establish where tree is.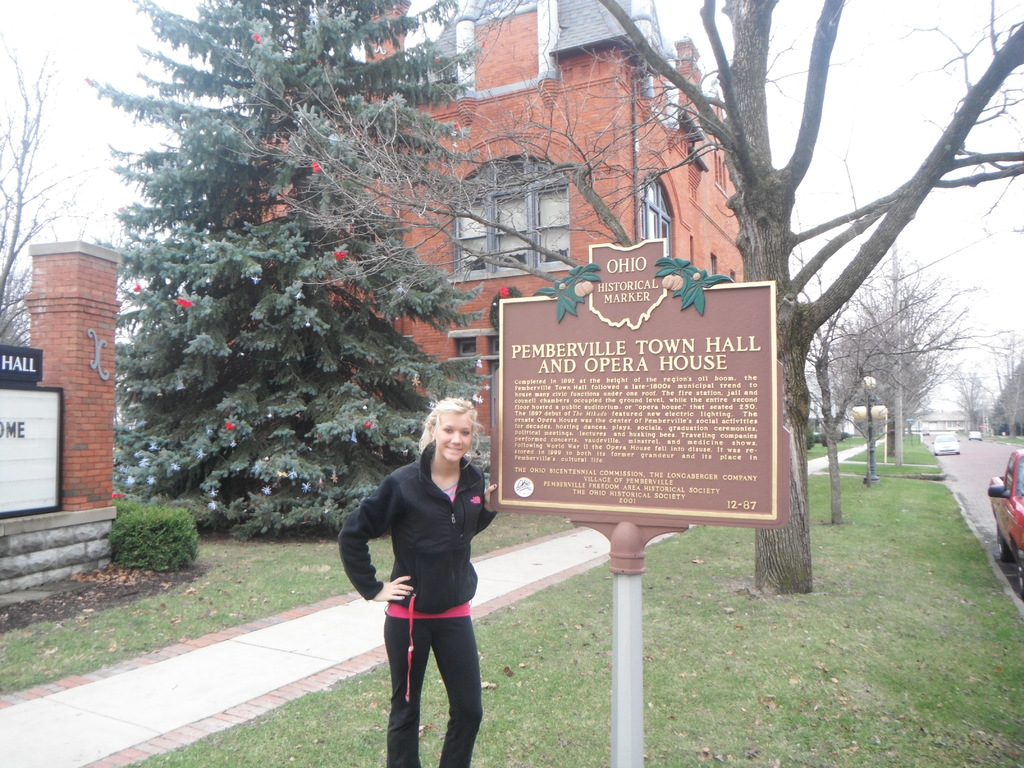
Established at bbox(86, 0, 486, 539).
